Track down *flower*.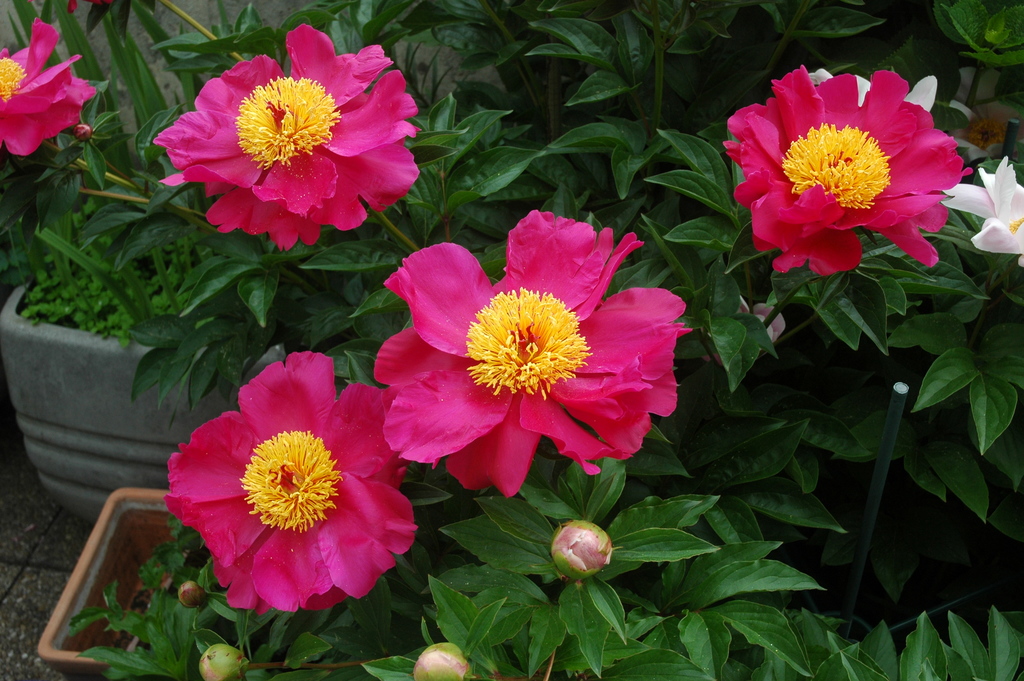
Tracked to select_region(410, 647, 477, 680).
